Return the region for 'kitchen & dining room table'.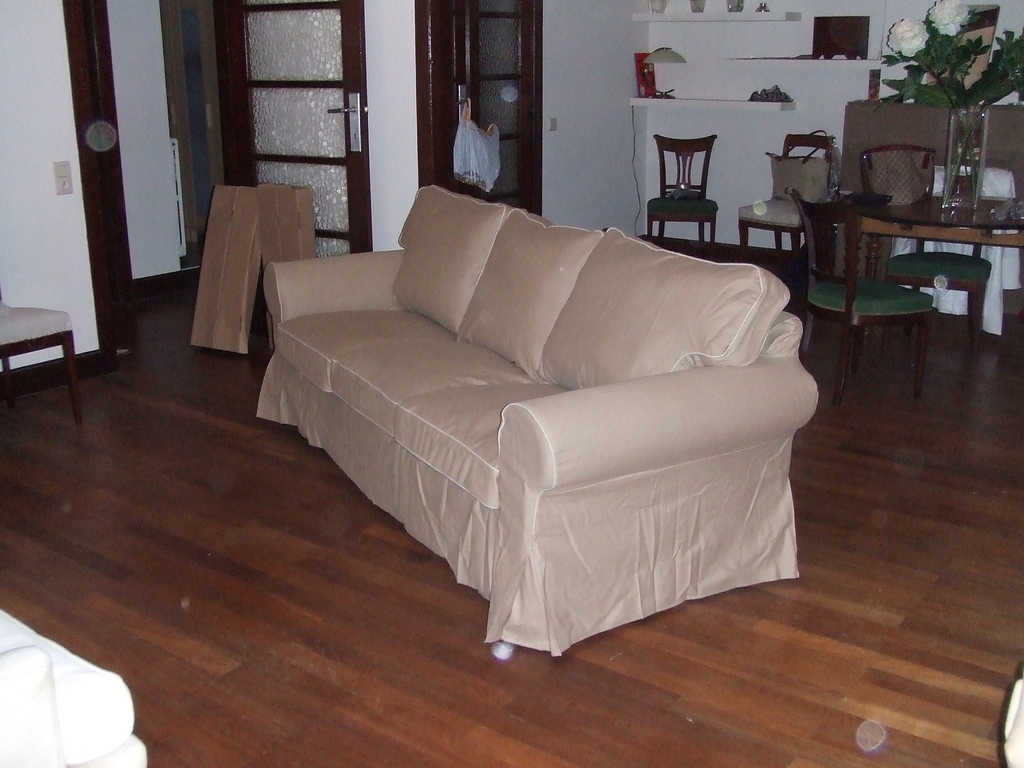
x1=820 y1=155 x2=1023 y2=321.
